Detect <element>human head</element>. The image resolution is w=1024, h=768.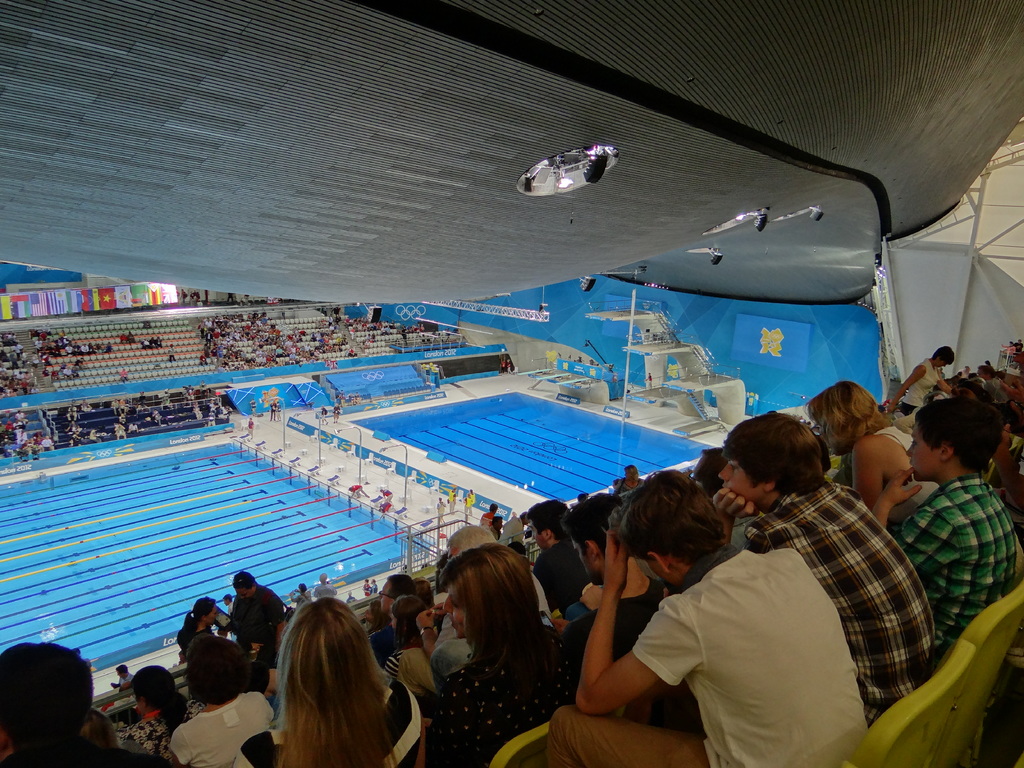
[left=694, top=403, right=842, bottom=540].
